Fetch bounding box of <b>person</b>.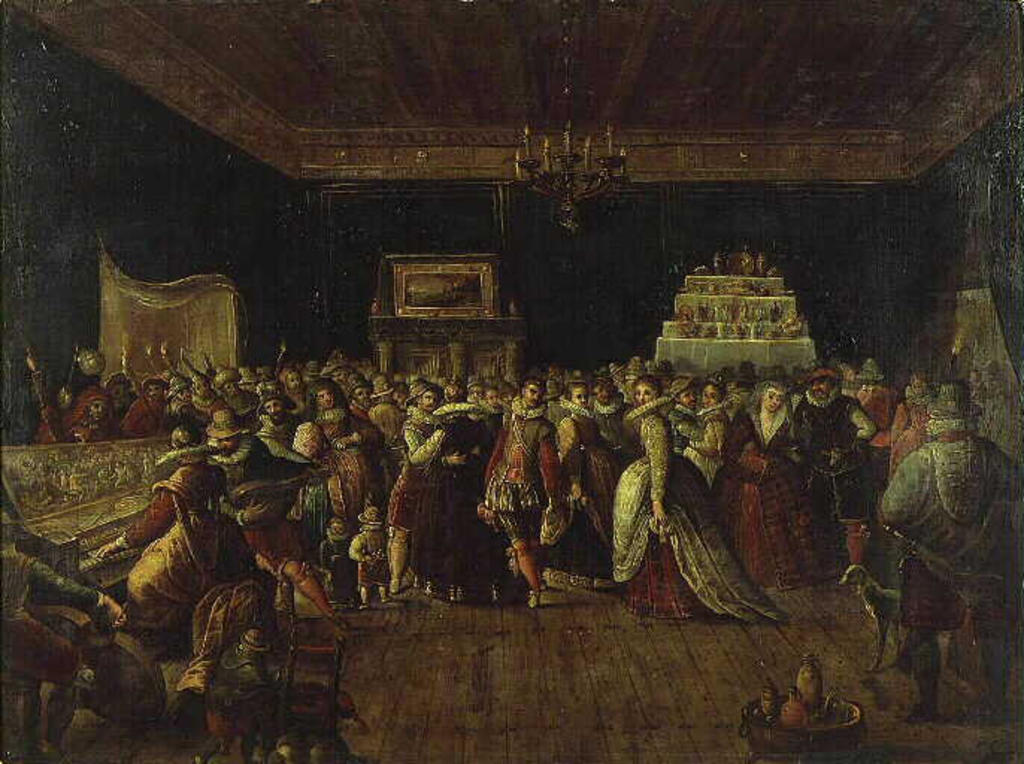
Bbox: 124, 382, 175, 446.
